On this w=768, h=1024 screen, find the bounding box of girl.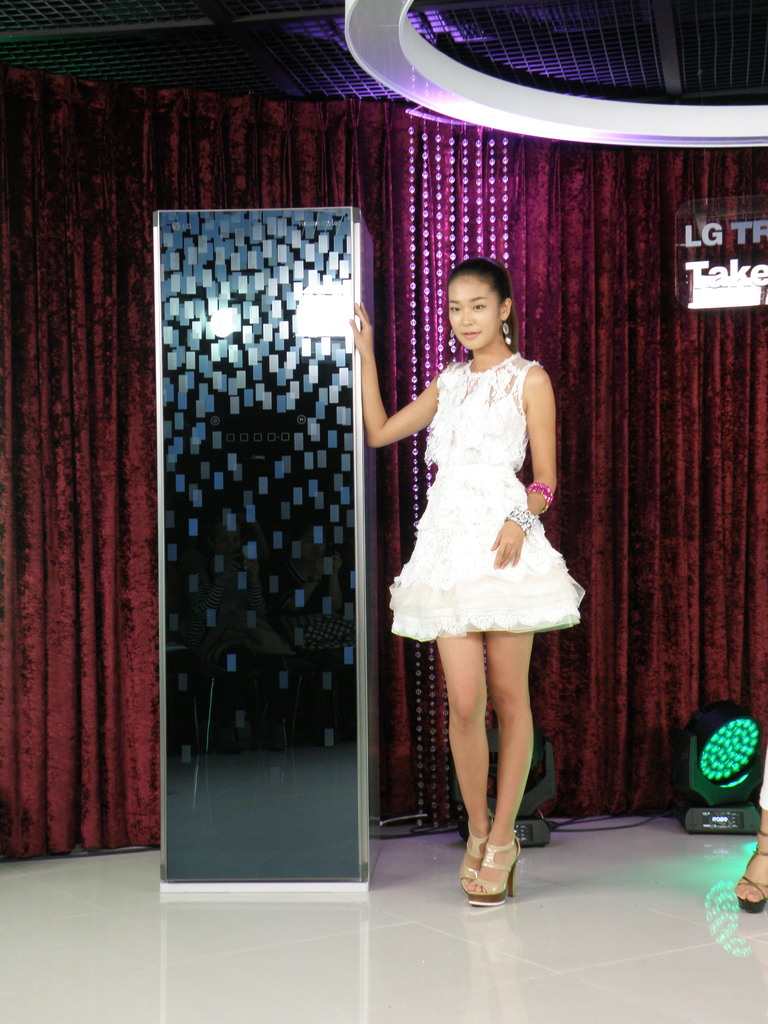
Bounding box: box=[353, 255, 588, 906].
